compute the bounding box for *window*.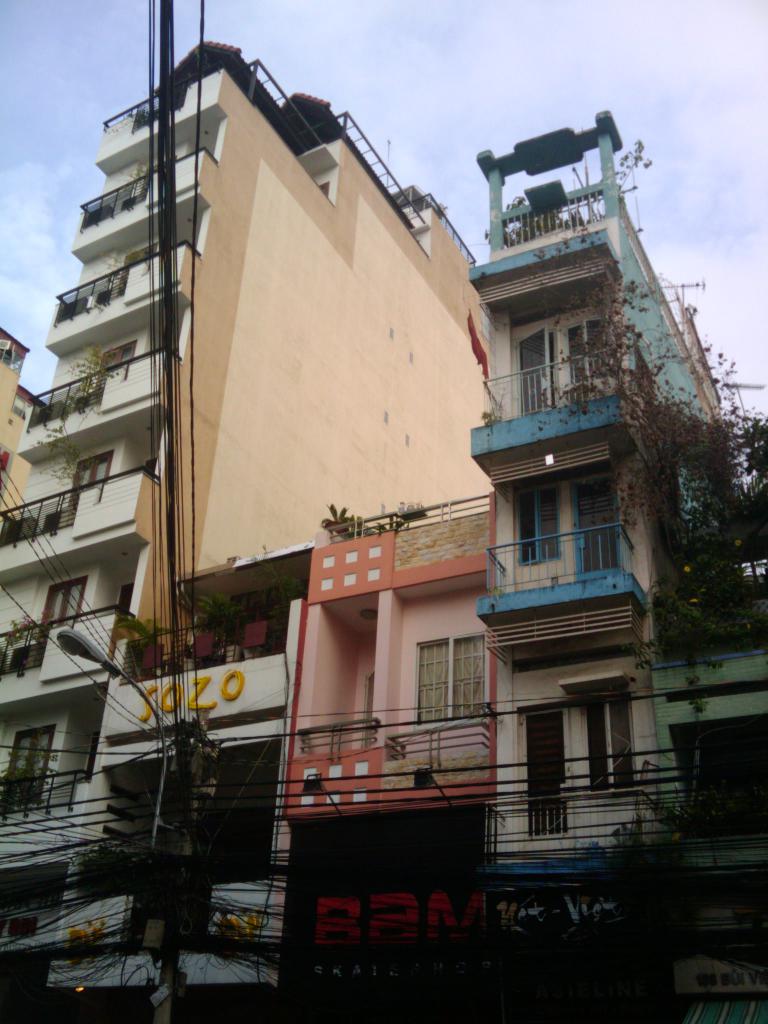
box(1, 727, 54, 801).
